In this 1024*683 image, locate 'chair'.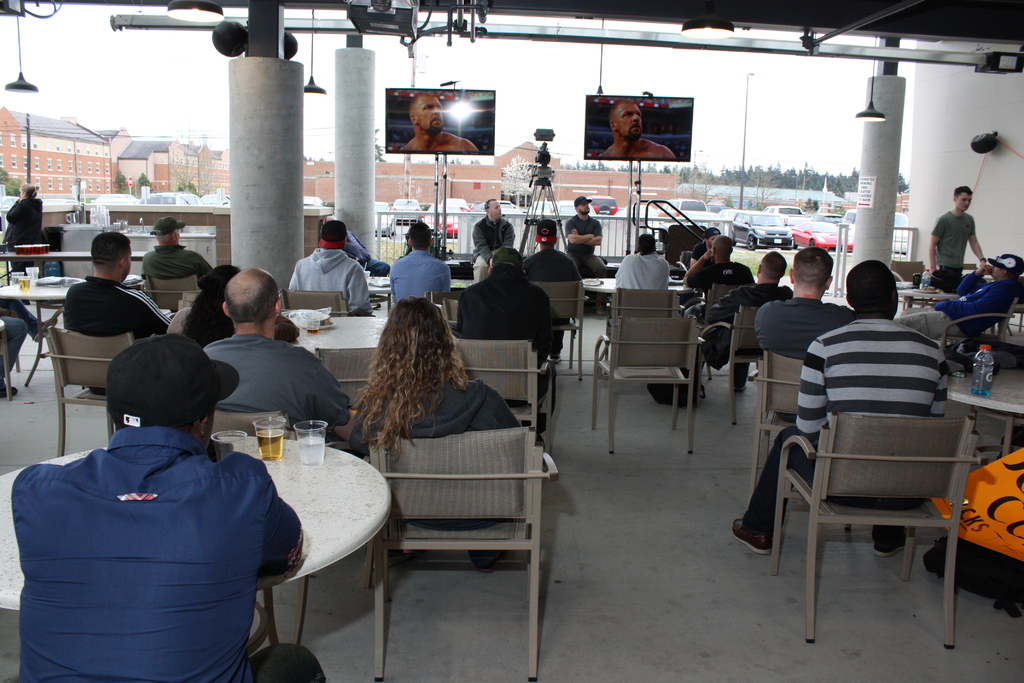
Bounding box: 598 285 675 357.
